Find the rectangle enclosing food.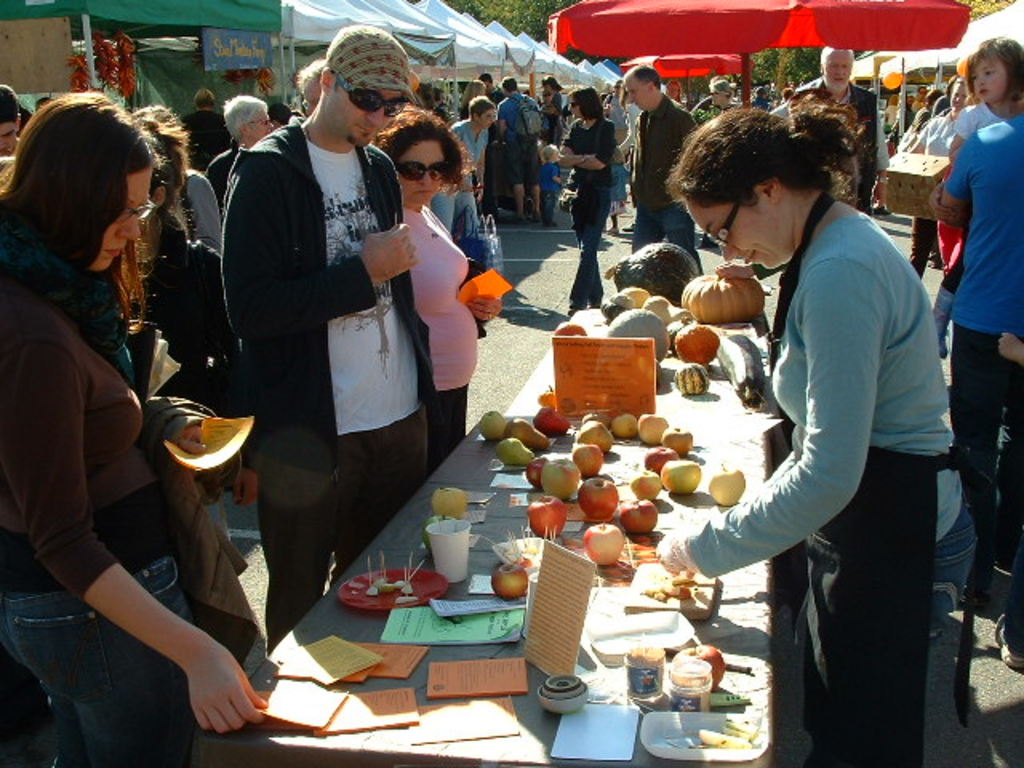
BBox(611, 414, 637, 440).
